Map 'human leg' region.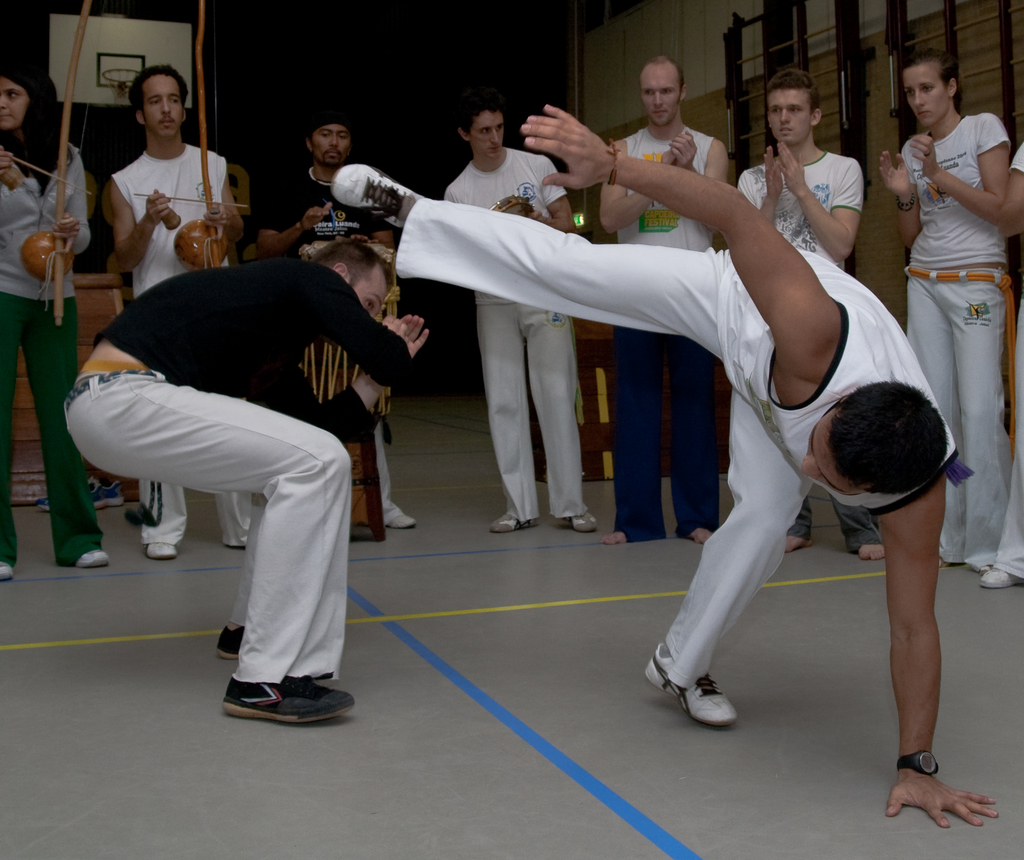
Mapped to 220, 489, 267, 651.
